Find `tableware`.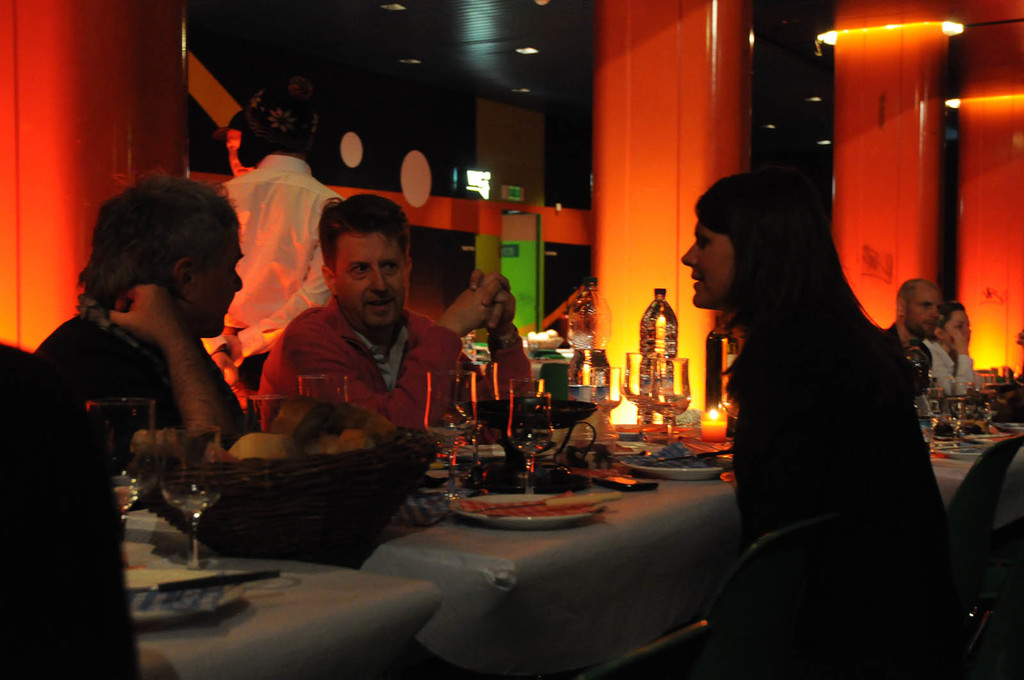
bbox(451, 493, 598, 531).
